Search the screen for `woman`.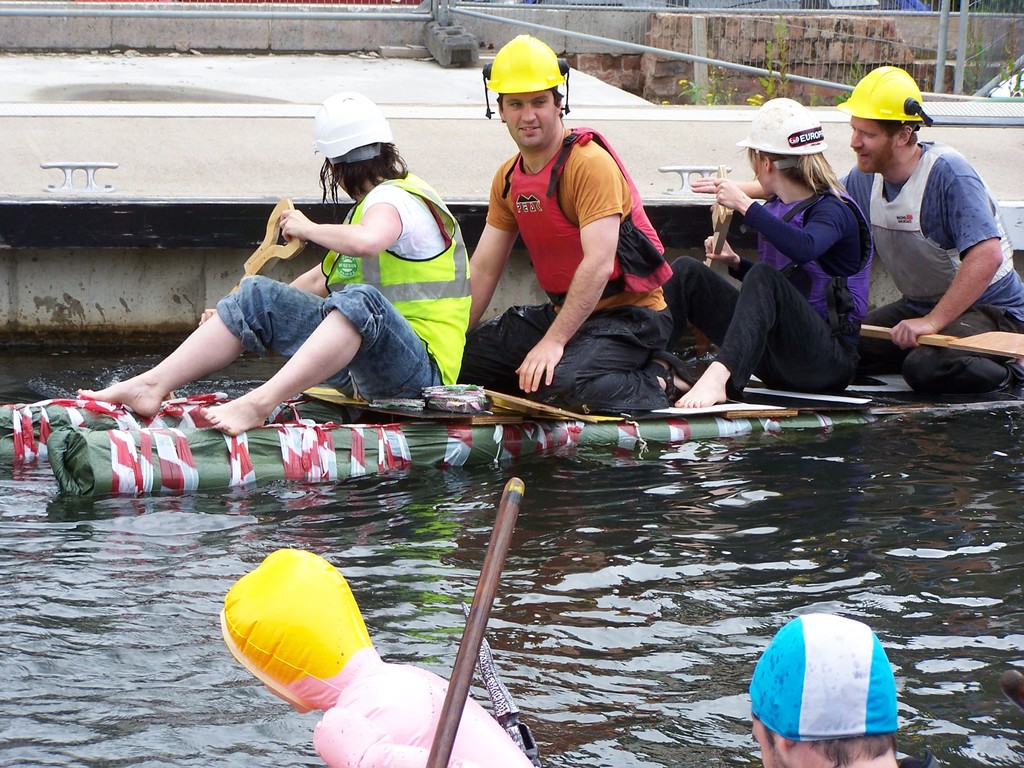
Found at l=77, t=90, r=475, b=438.
